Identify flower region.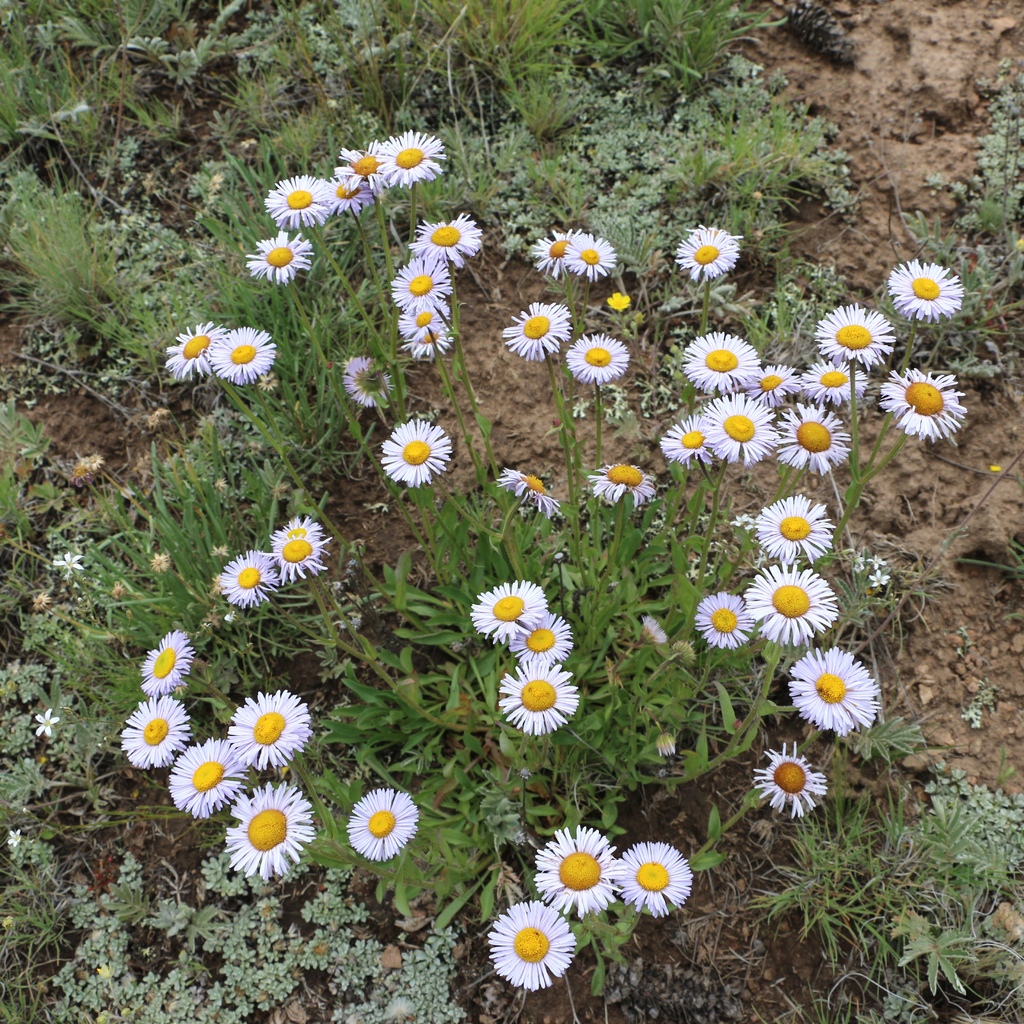
Region: [676,220,742,284].
